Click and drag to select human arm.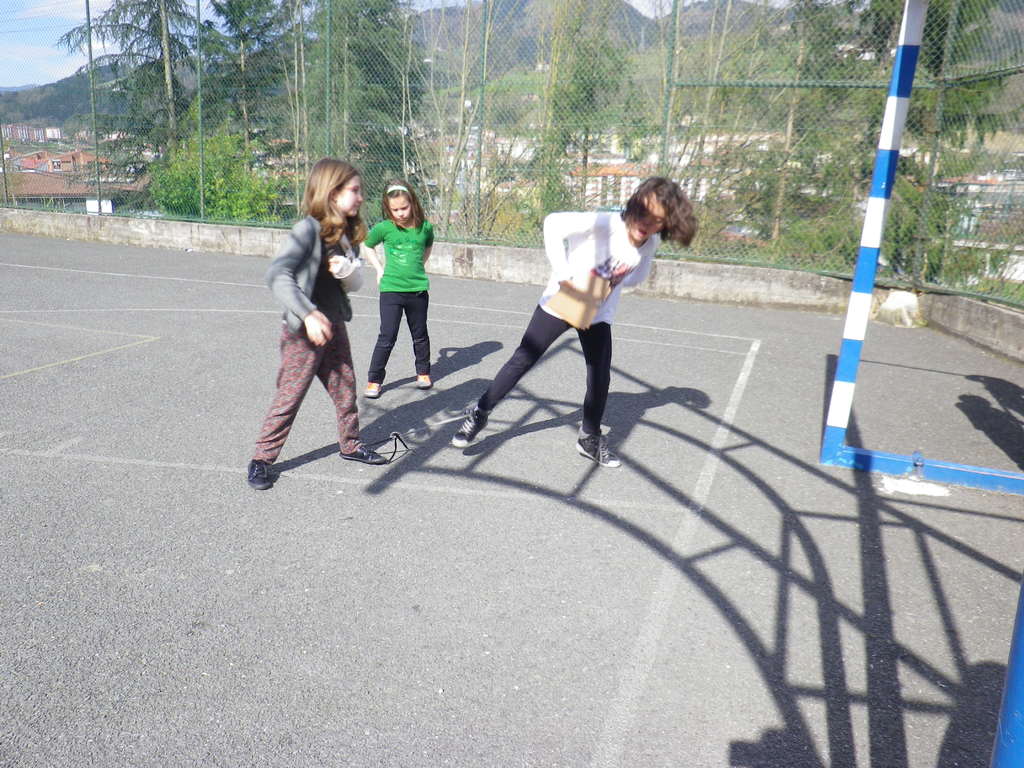
Selection: BBox(358, 213, 388, 282).
